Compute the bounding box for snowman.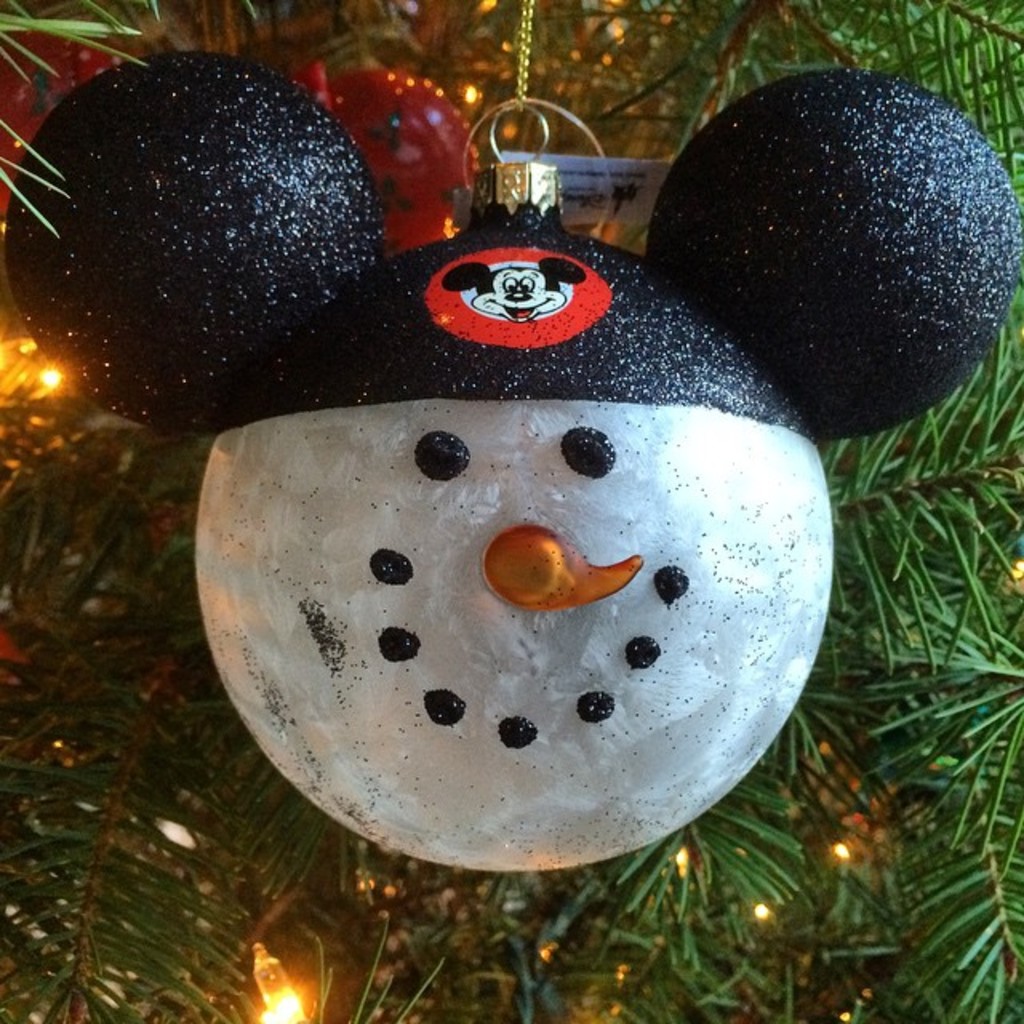
region(0, 51, 1021, 869).
